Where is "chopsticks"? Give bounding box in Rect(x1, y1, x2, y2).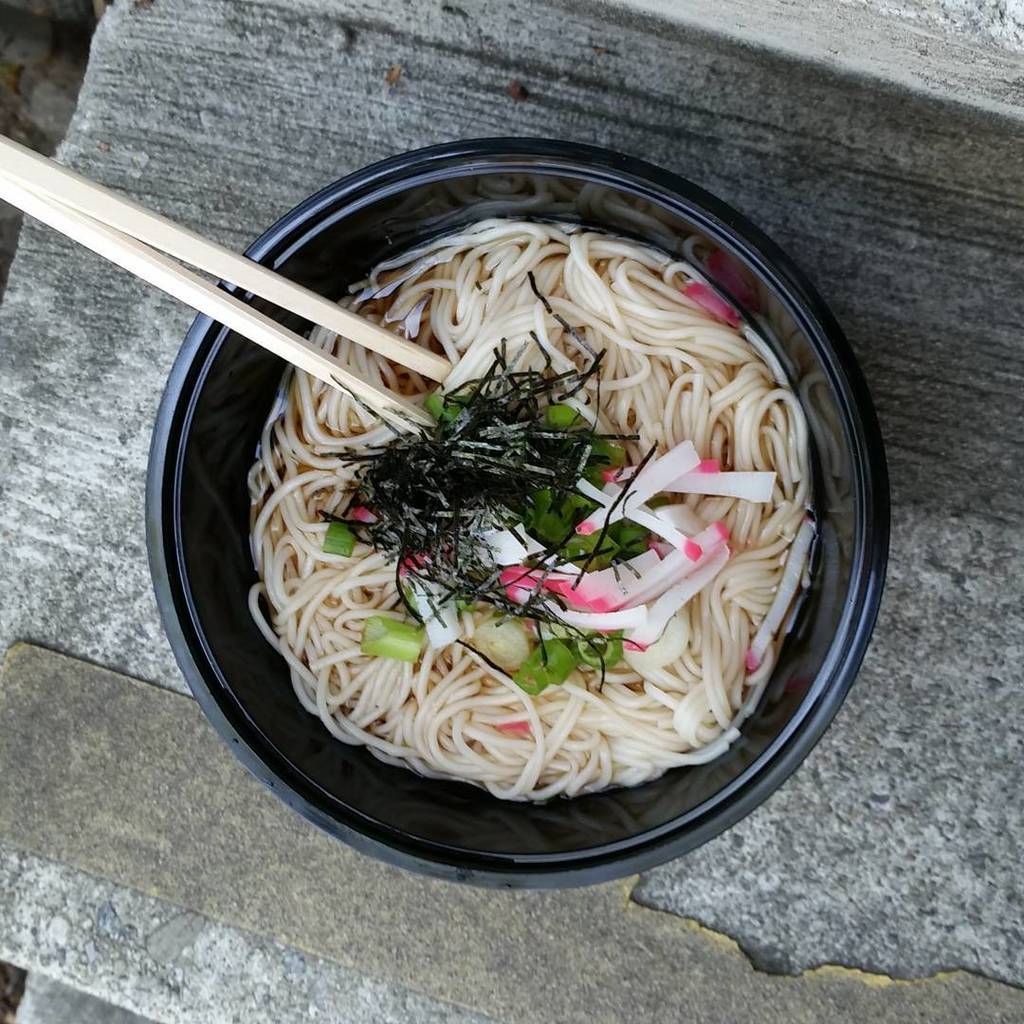
Rect(39, 121, 485, 468).
